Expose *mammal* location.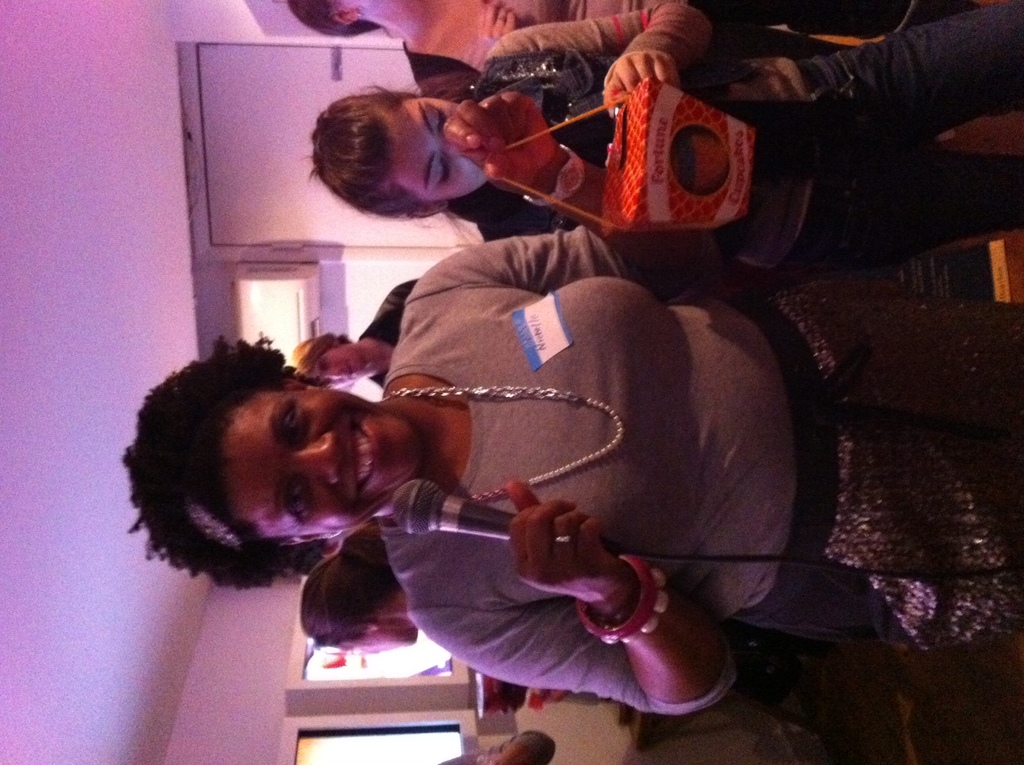
Exposed at <bbox>292, 3, 702, 107</bbox>.
